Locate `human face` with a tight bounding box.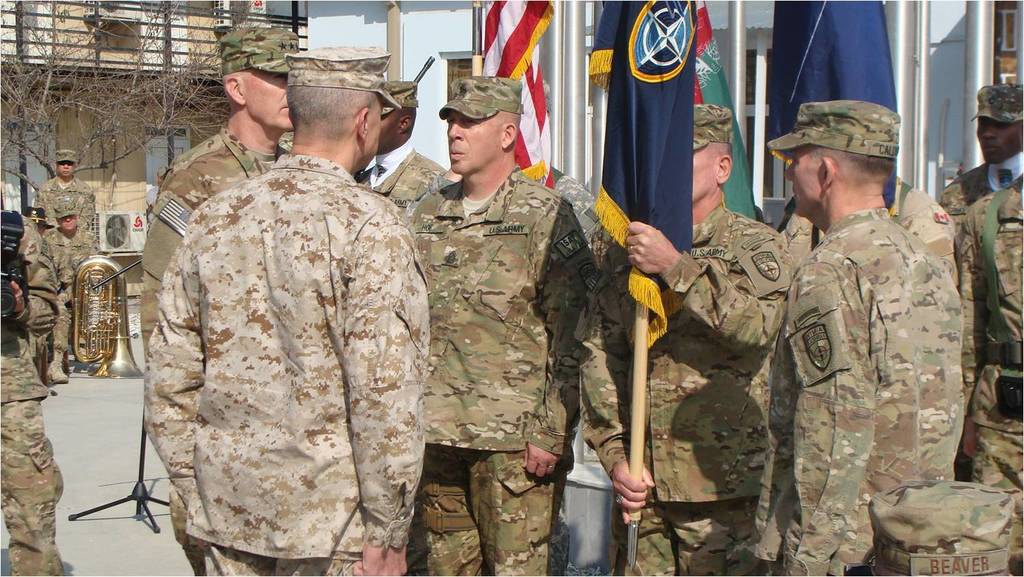
Rect(57, 218, 76, 235).
